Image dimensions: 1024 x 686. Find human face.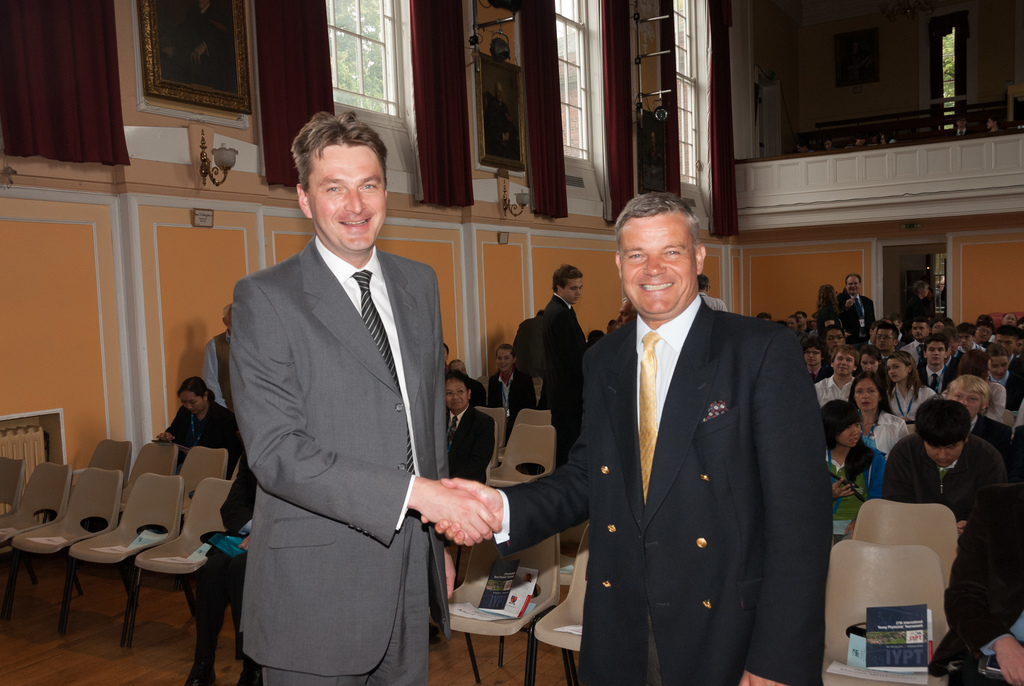
(926, 339, 946, 366).
